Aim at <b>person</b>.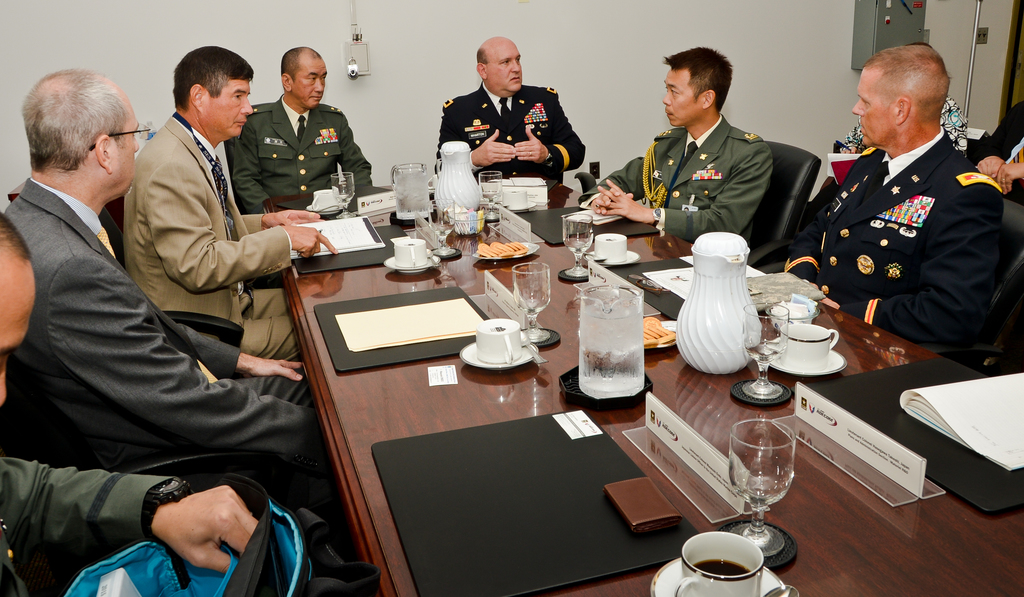
Aimed at (968, 92, 1023, 202).
